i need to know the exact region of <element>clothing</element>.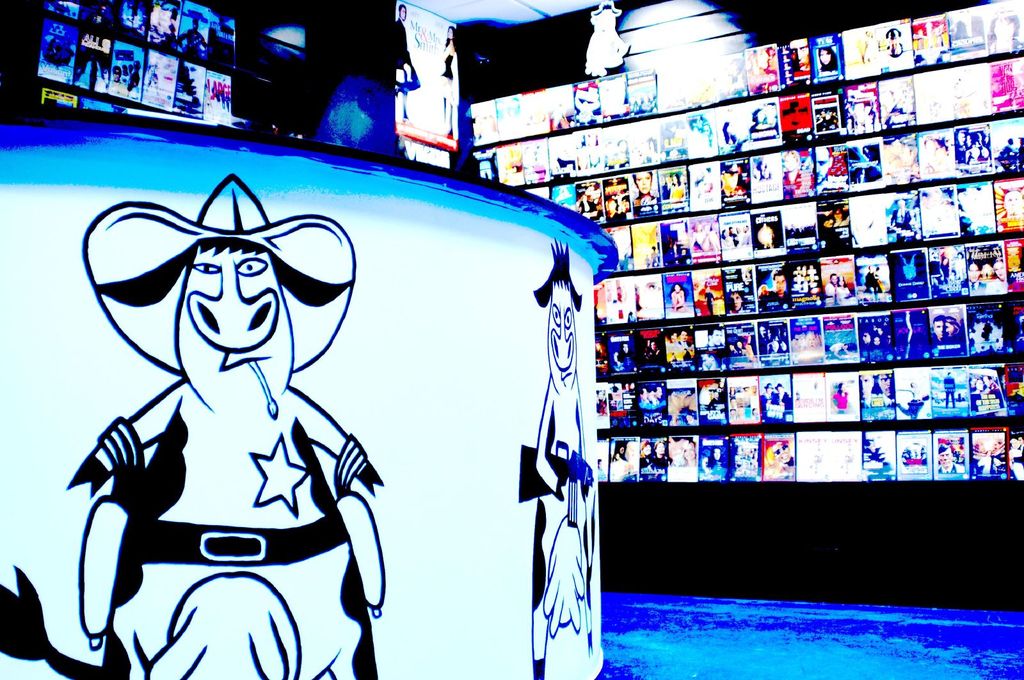
Region: crop(705, 292, 714, 314).
